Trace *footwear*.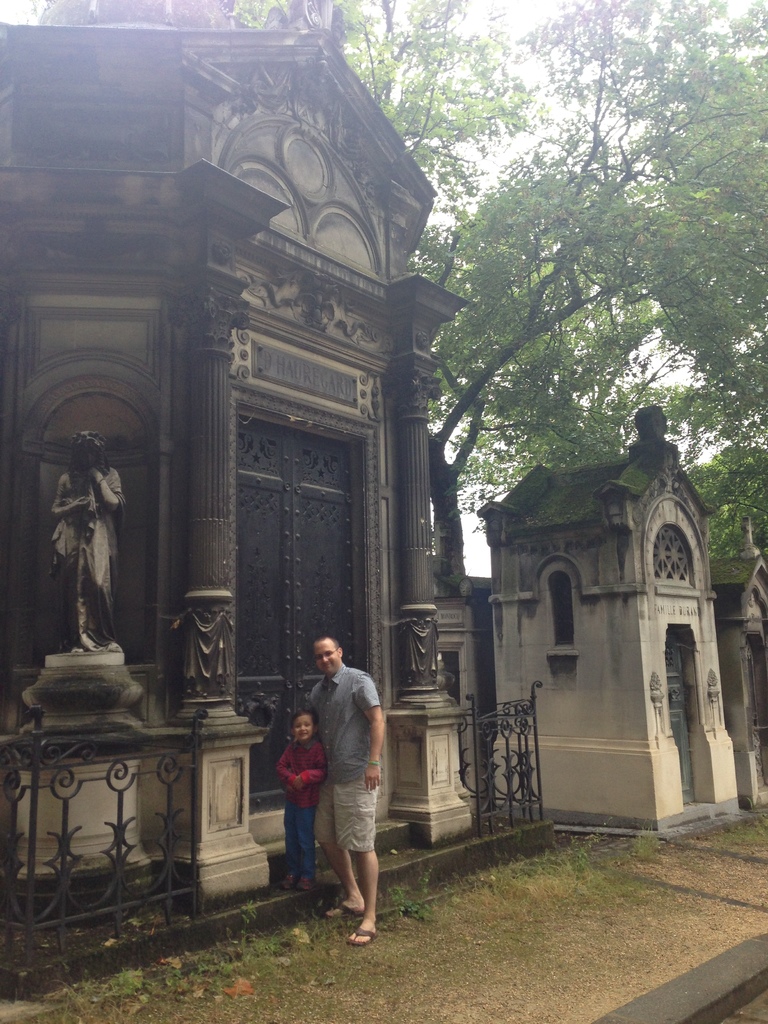
Traced to box(296, 874, 313, 892).
